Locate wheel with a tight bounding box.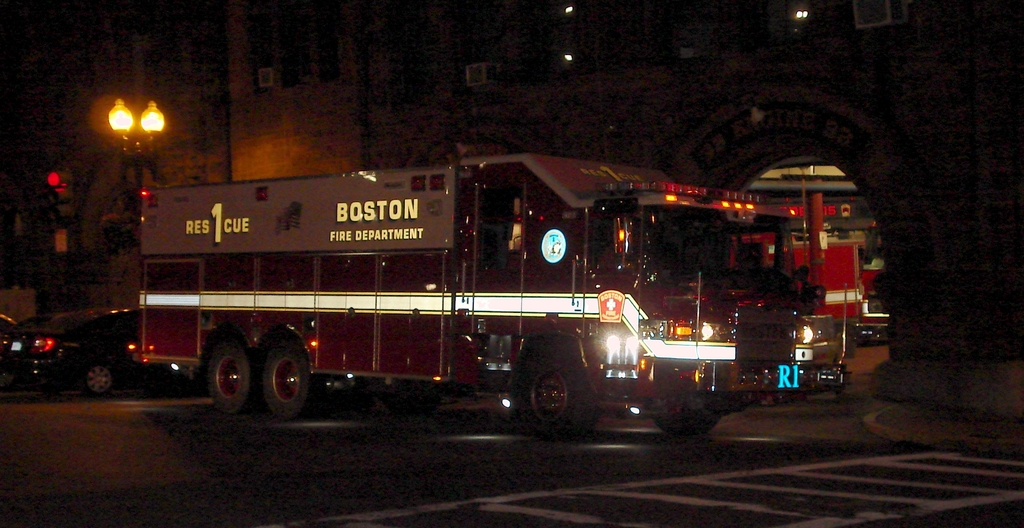
x1=514, y1=351, x2=588, y2=427.
